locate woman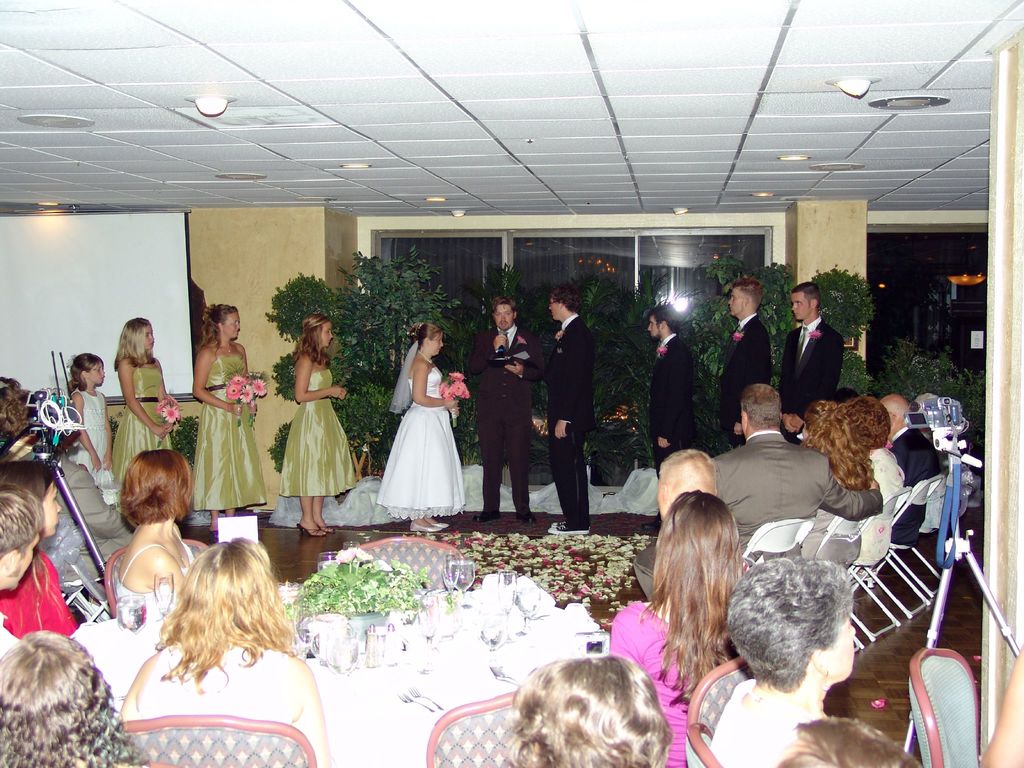
<bbox>708, 557, 858, 767</bbox>
